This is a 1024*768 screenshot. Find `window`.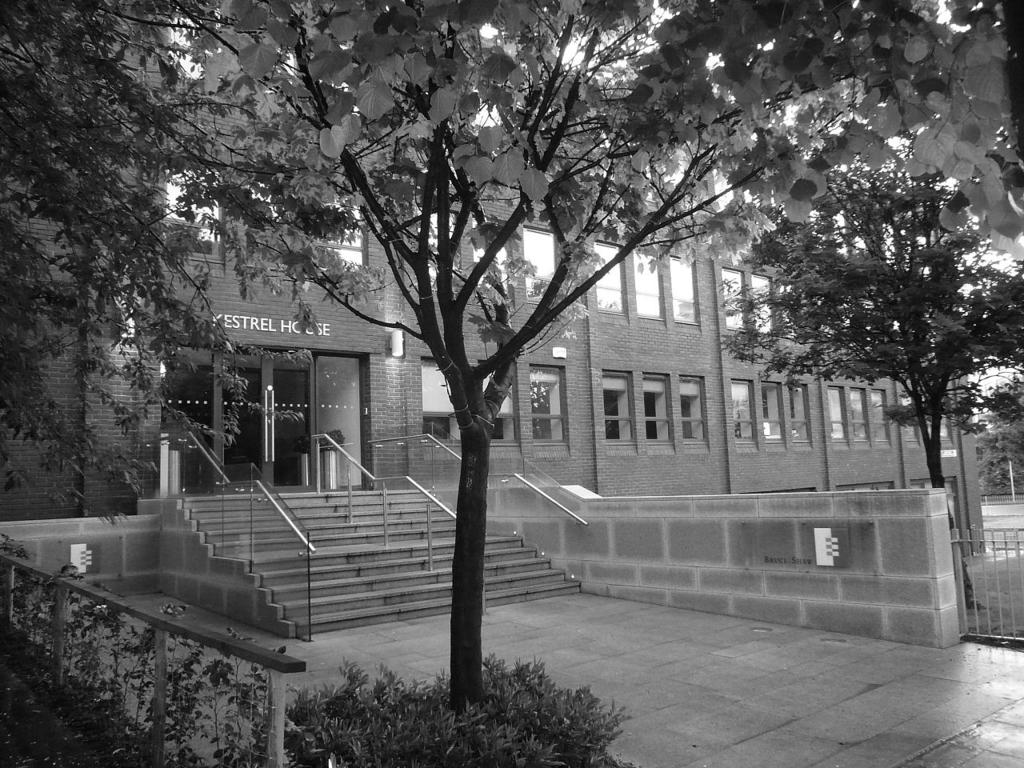
Bounding box: <box>169,170,227,242</box>.
